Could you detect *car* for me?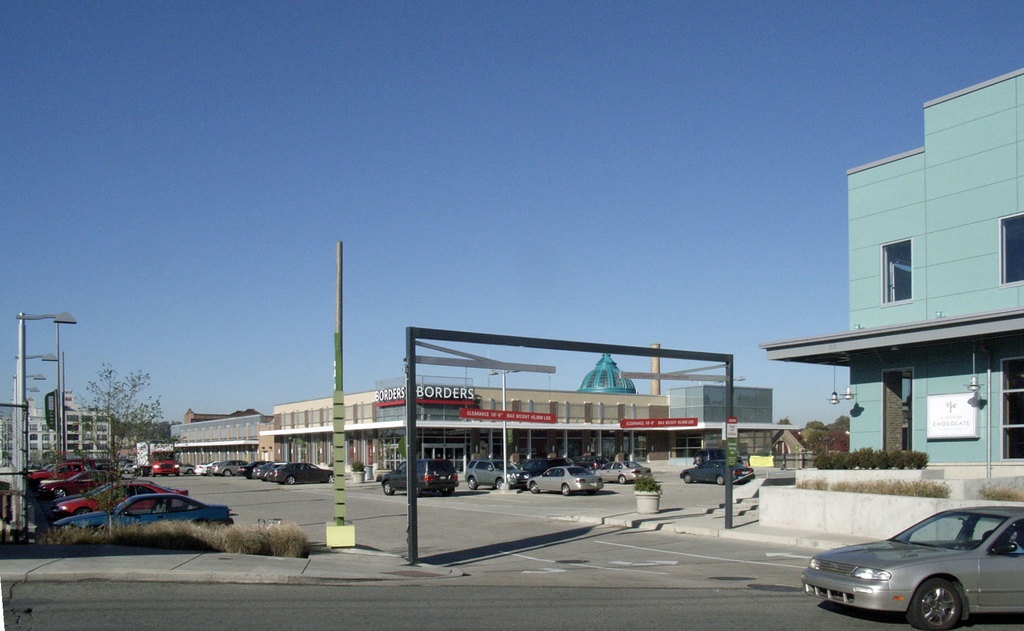
Detection result: x1=514, y1=457, x2=576, y2=487.
